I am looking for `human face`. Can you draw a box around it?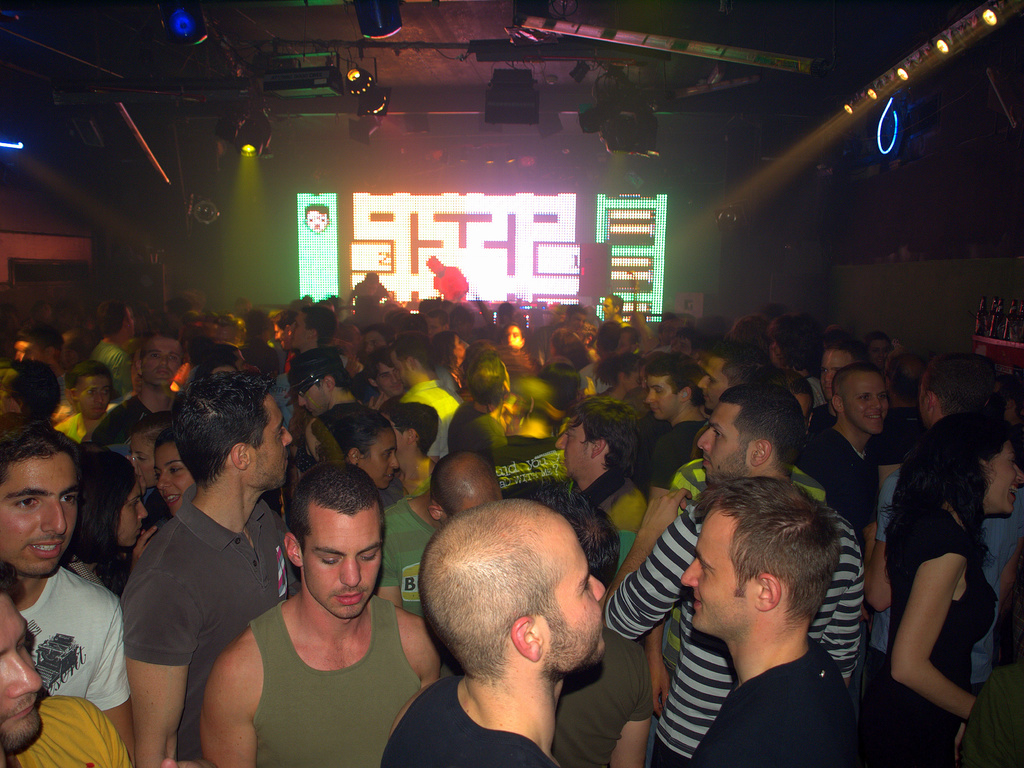
Sure, the bounding box is [0,600,42,762].
